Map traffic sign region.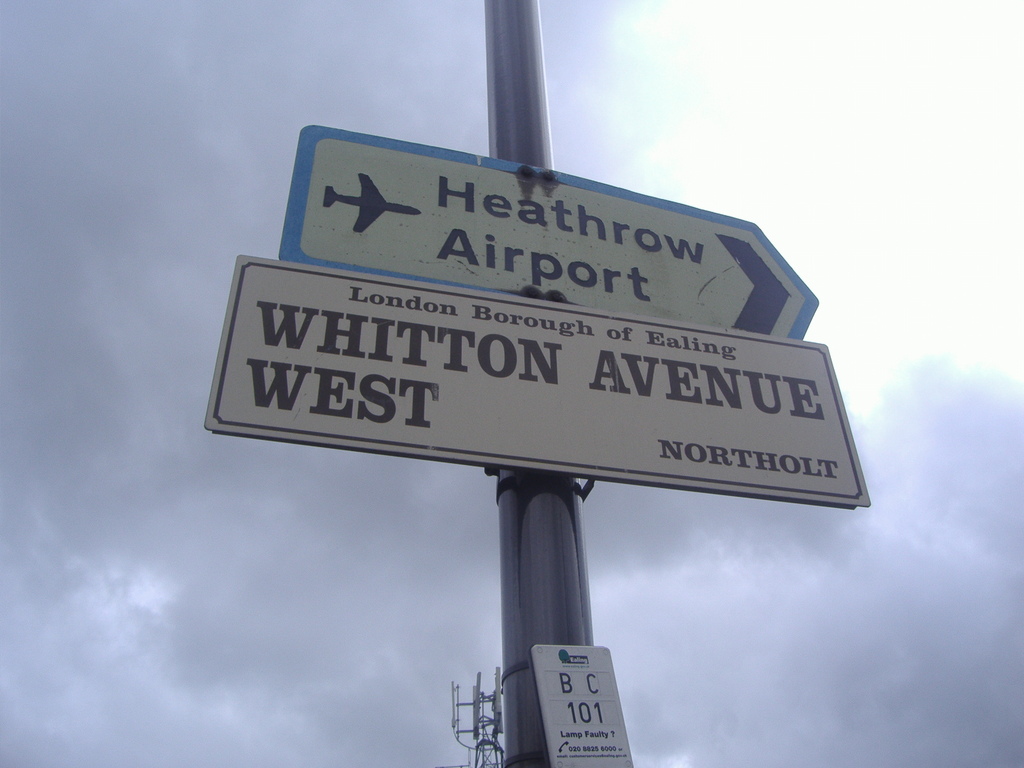
Mapped to (x1=272, y1=119, x2=821, y2=342).
